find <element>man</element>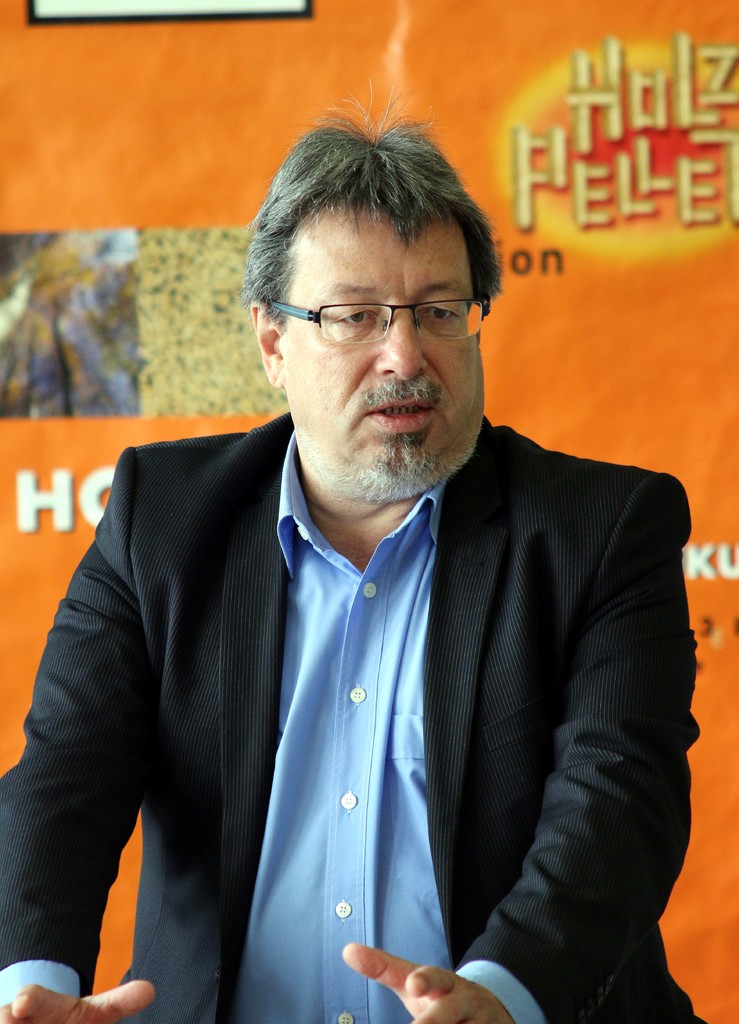
select_region(17, 132, 724, 993)
